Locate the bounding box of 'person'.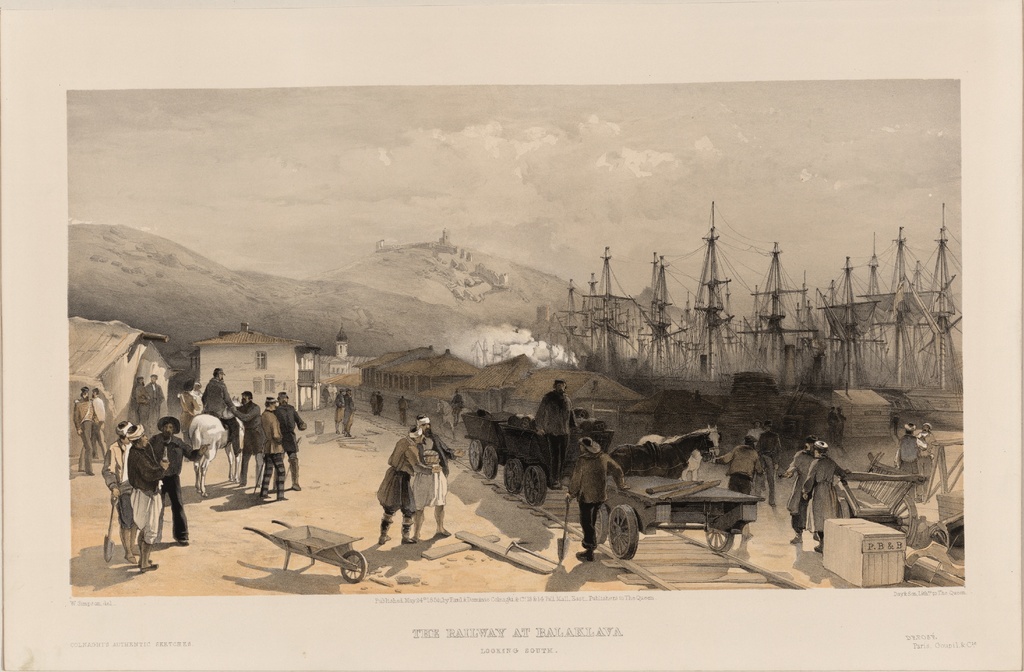
Bounding box: Rect(148, 372, 163, 414).
